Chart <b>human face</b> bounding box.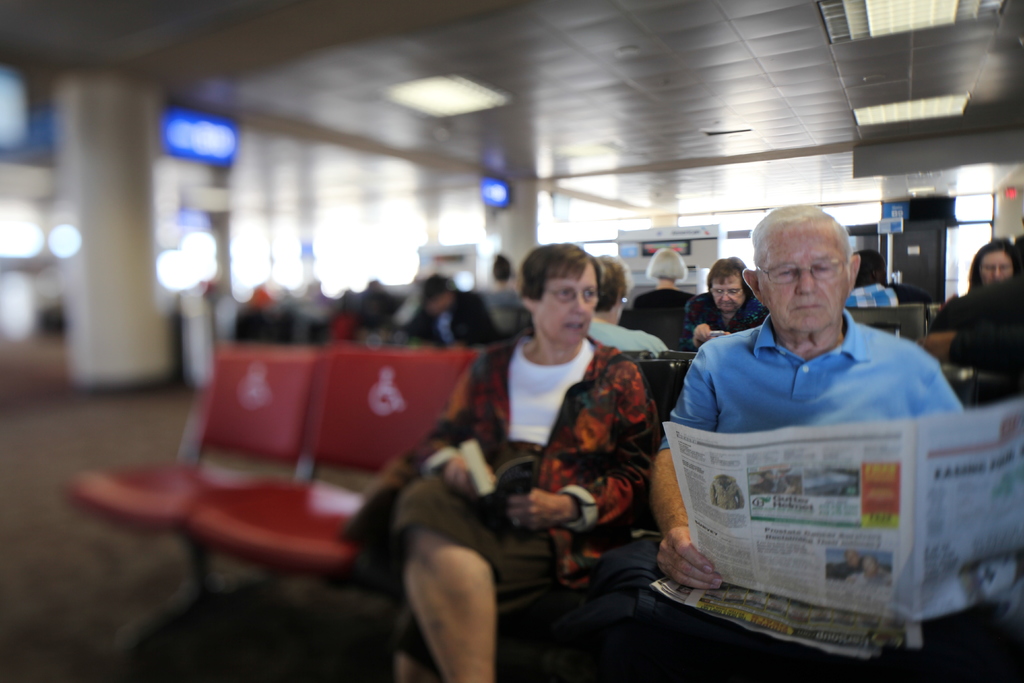
Charted: BBox(755, 224, 851, 333).
